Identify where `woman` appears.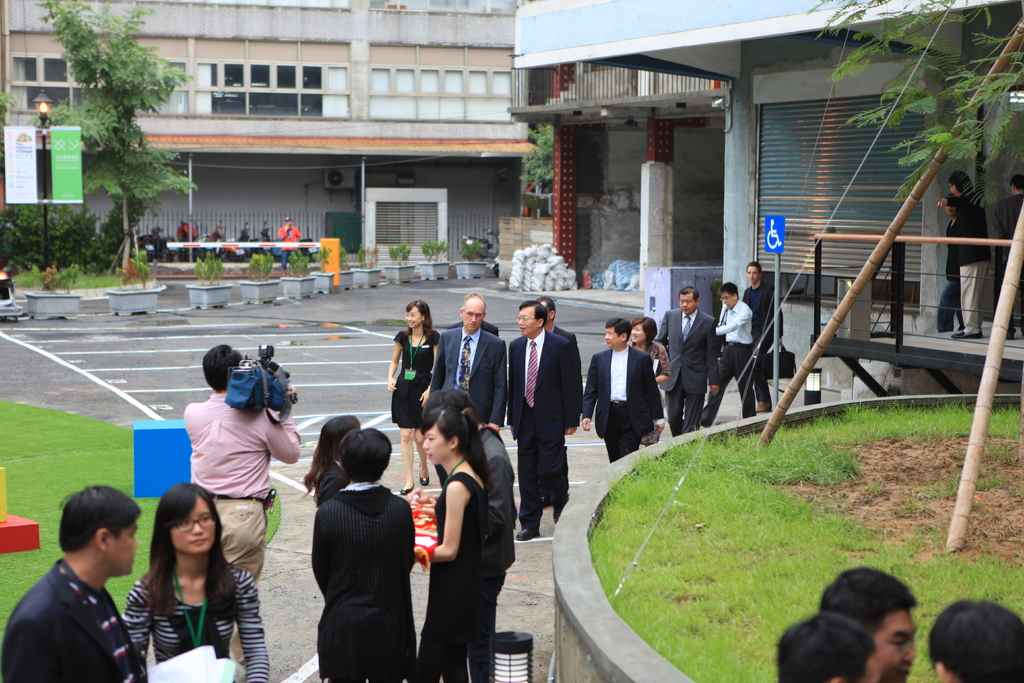
Appears at BBox(387, 302, 439, 502).
